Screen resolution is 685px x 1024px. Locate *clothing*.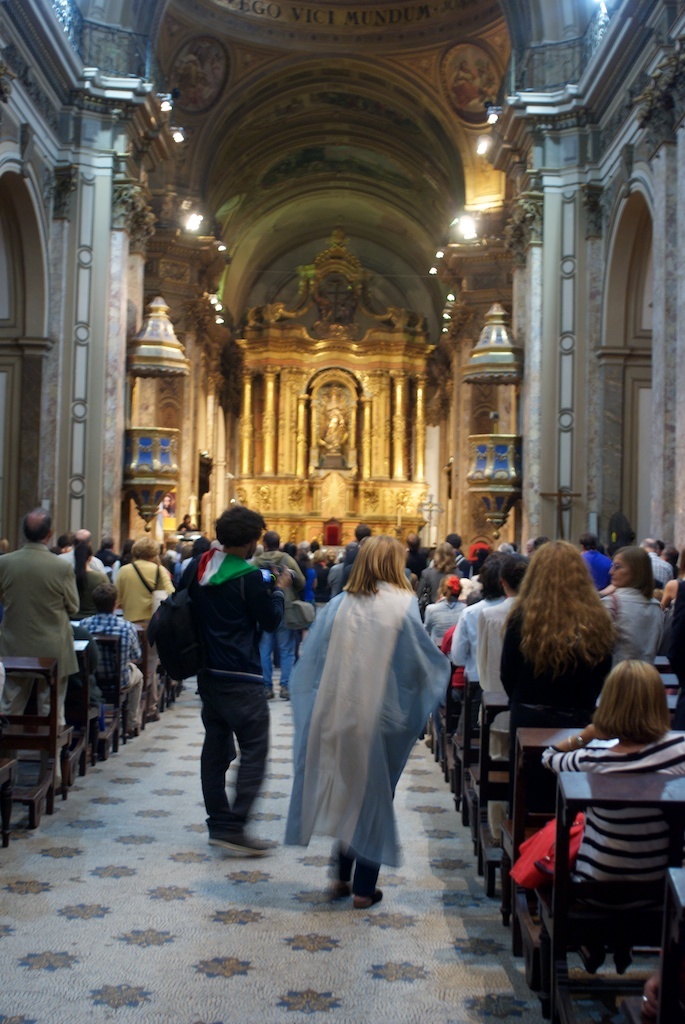
x1=0, y1=537, x2=78, y2=728.
